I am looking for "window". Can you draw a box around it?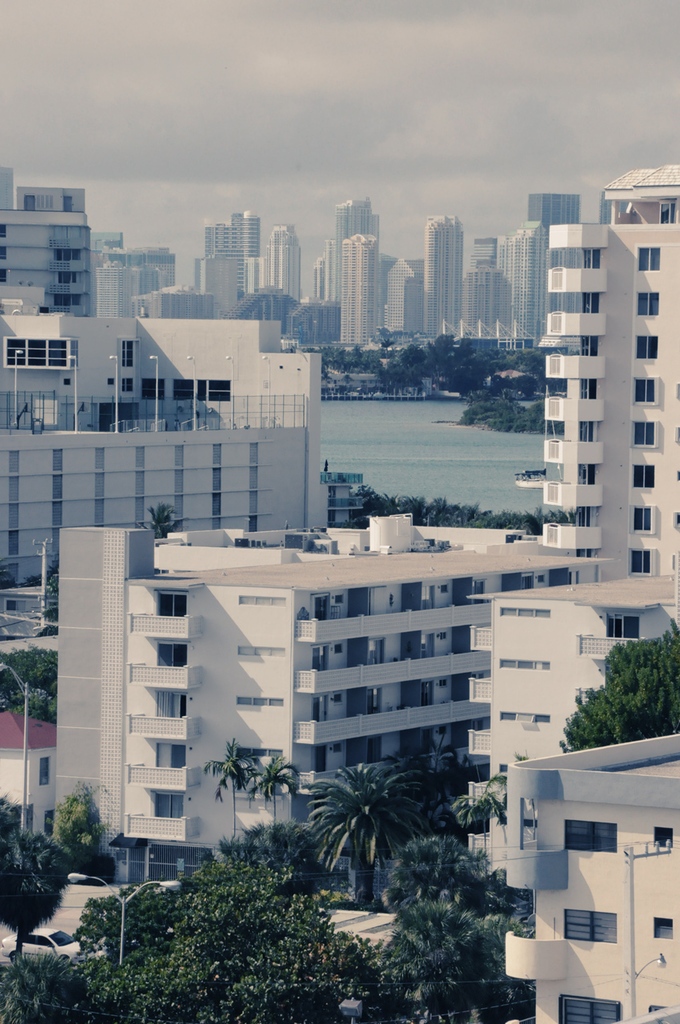
Sure, the bounding box is region(556, 332, 594, 354).
